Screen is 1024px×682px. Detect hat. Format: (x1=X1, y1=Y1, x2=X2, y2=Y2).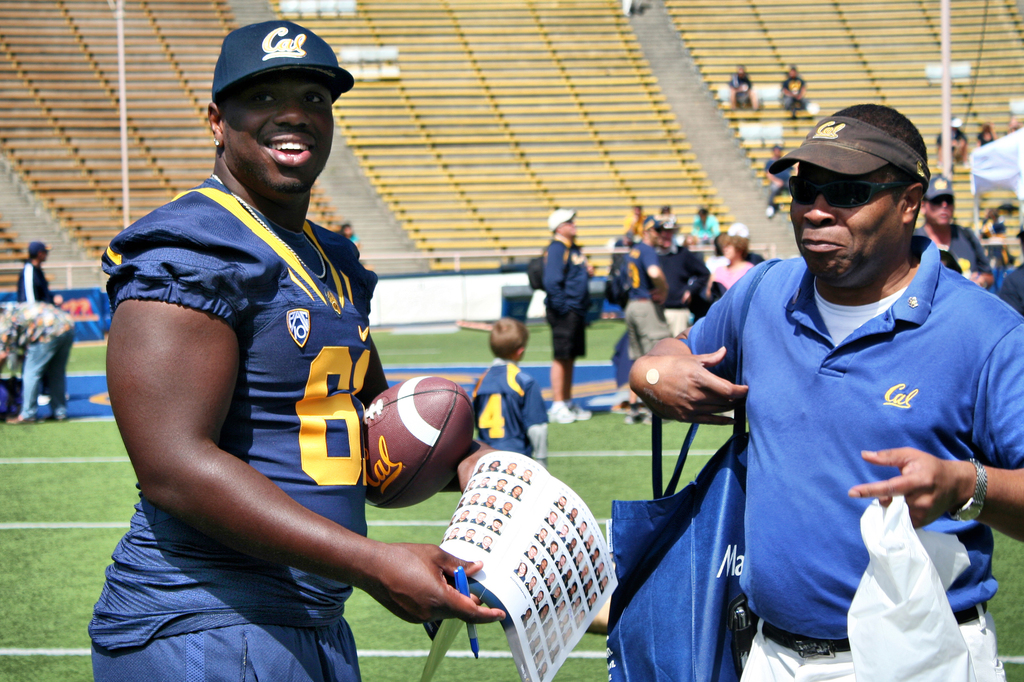
(x1=918, y1=172, x2=956, y2=204).
